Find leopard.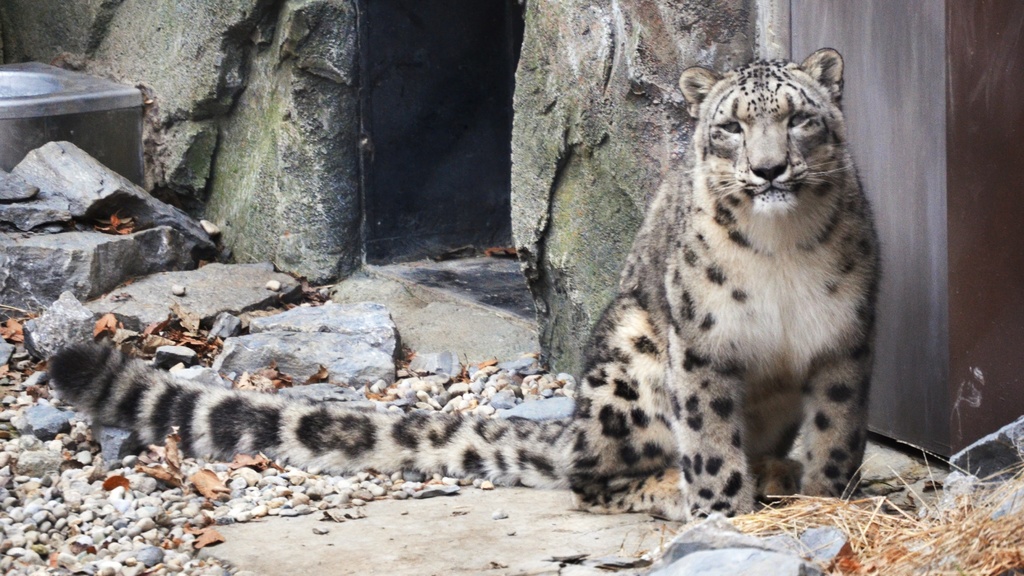
(left=42, top=40, right=894, bottom=523).
